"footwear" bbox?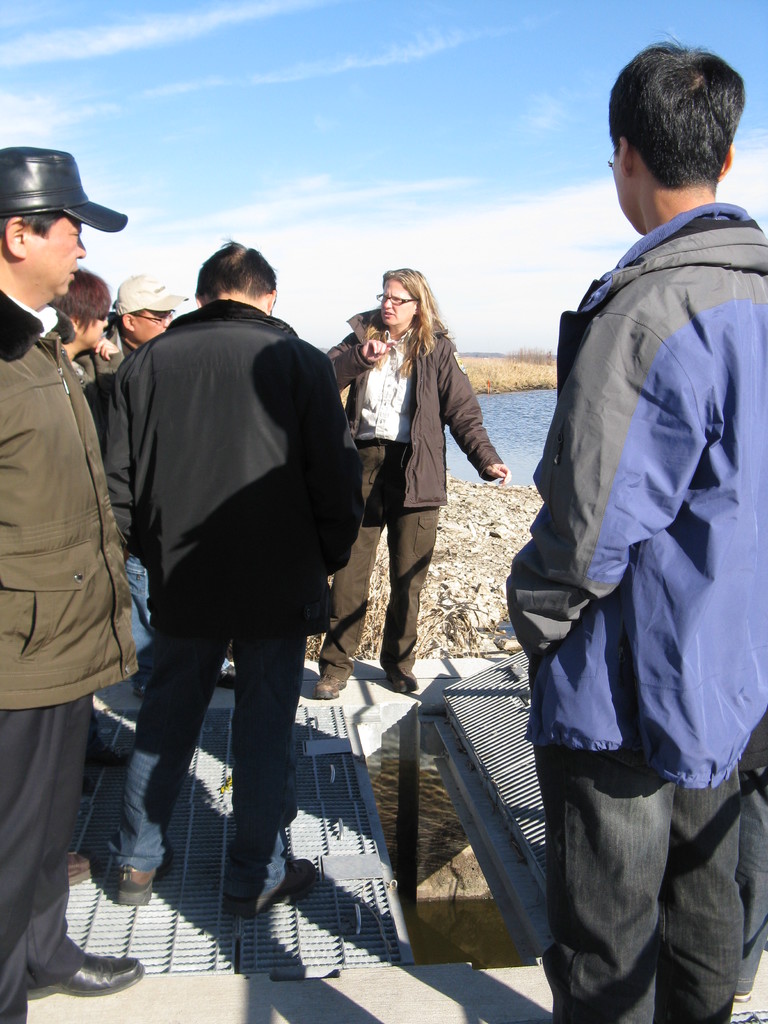
pyautogui.locateOnScreen(129, 687, 143, 698)
